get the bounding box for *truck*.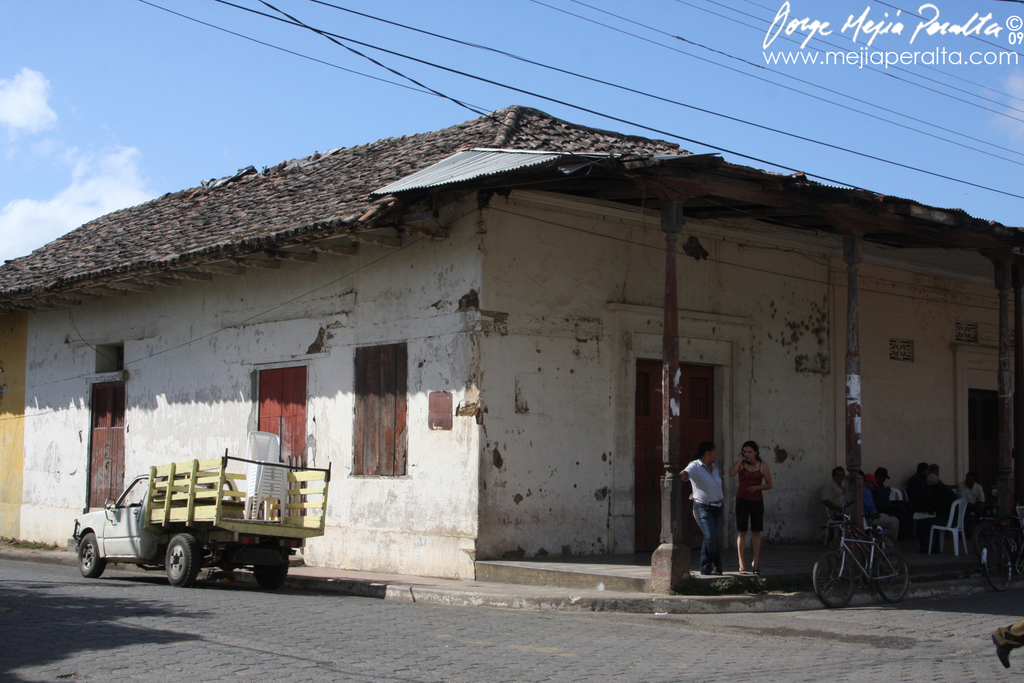
crop(70, 469, 328, 600).
